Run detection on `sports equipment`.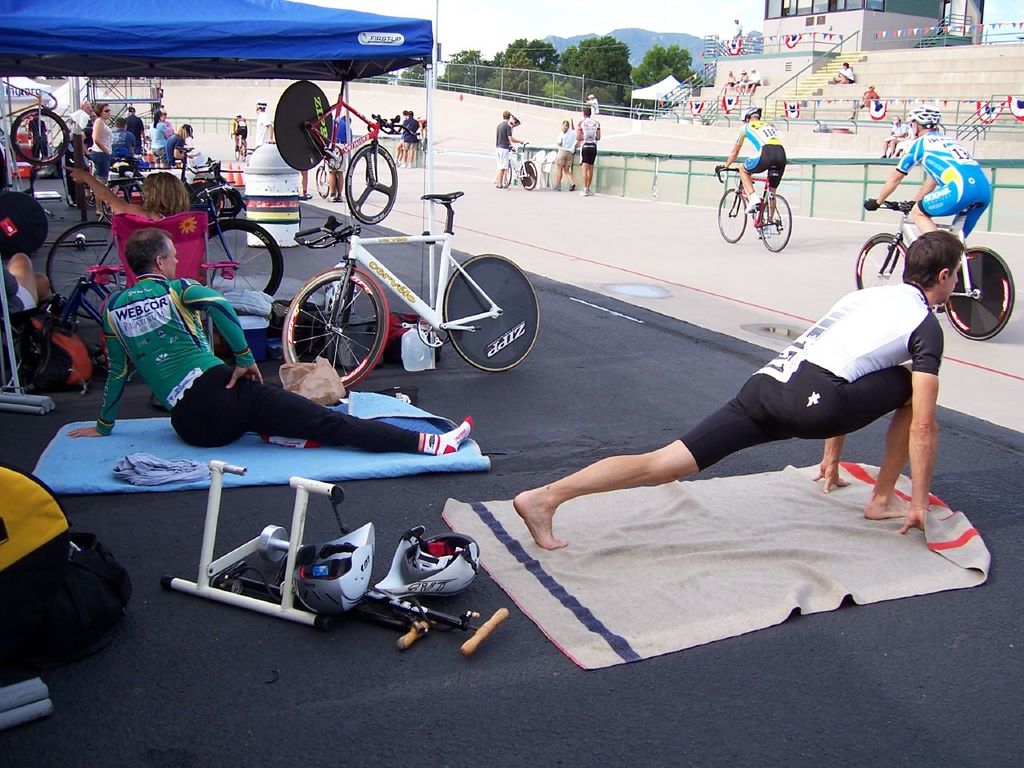
Result: 46/184/286/326.
